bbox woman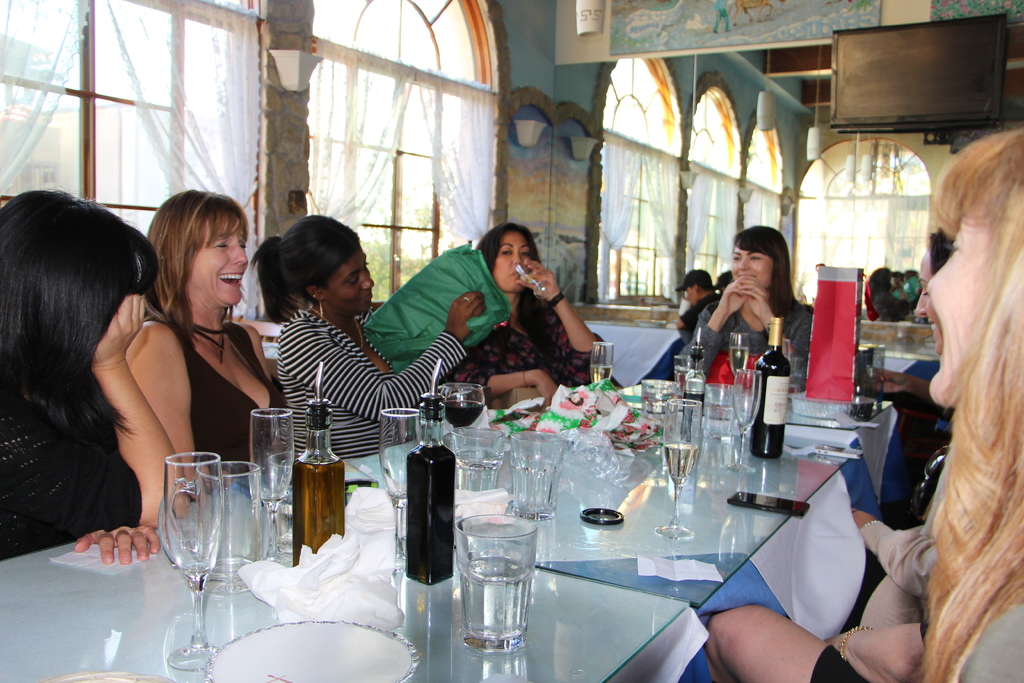
(0,185,192,562)
